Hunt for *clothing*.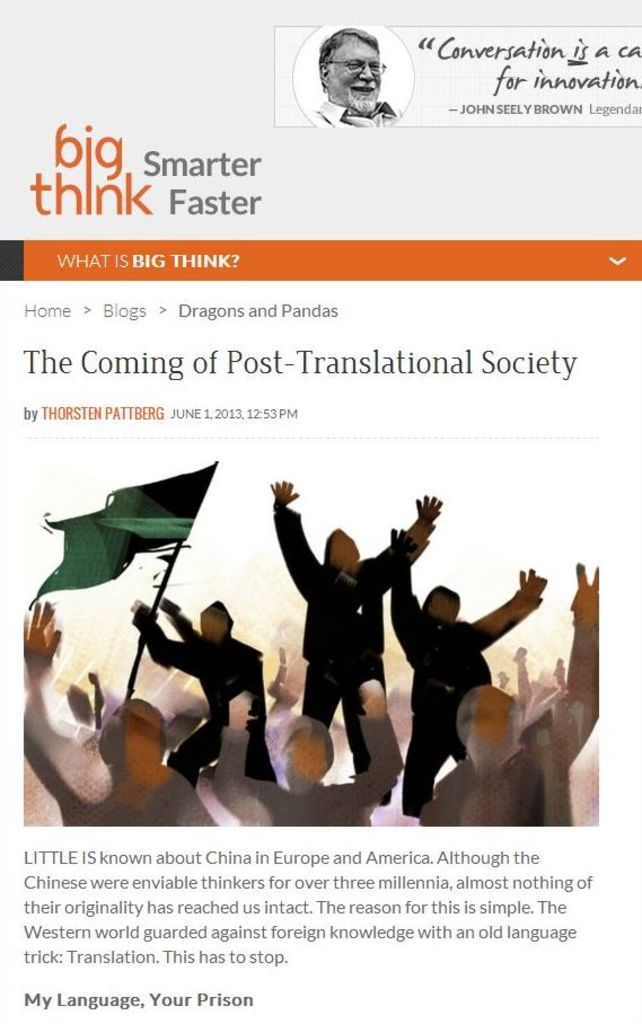
Hunted down at x1=132 y1=611 x2=271 y2=722.
